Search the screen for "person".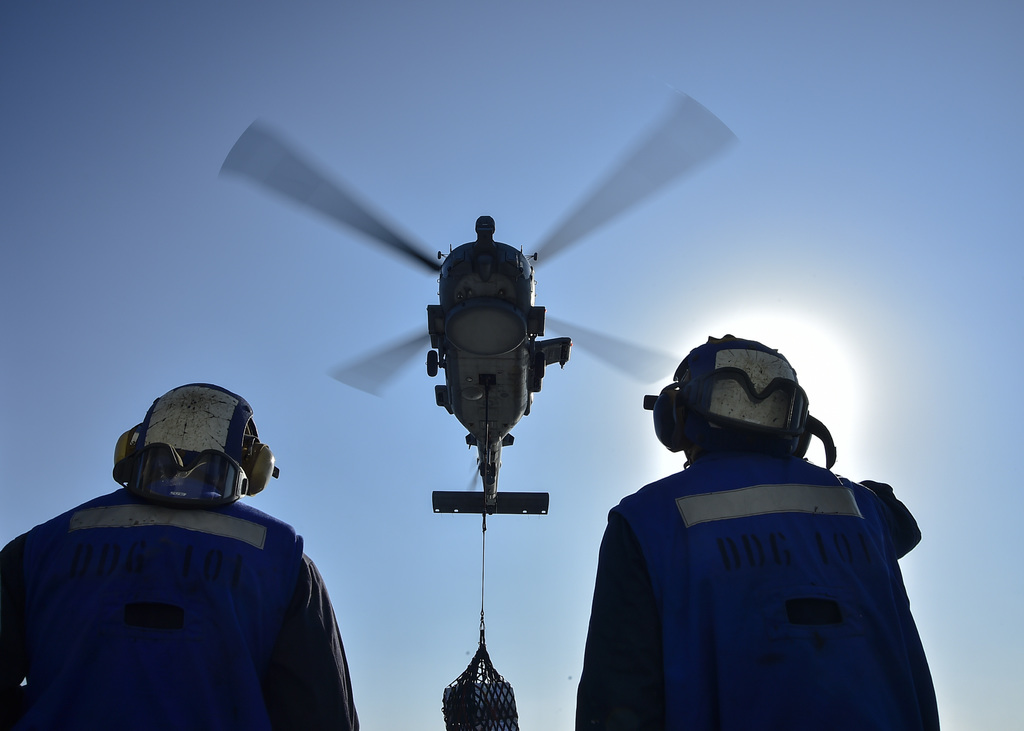
Found at 0,387,353,730.
